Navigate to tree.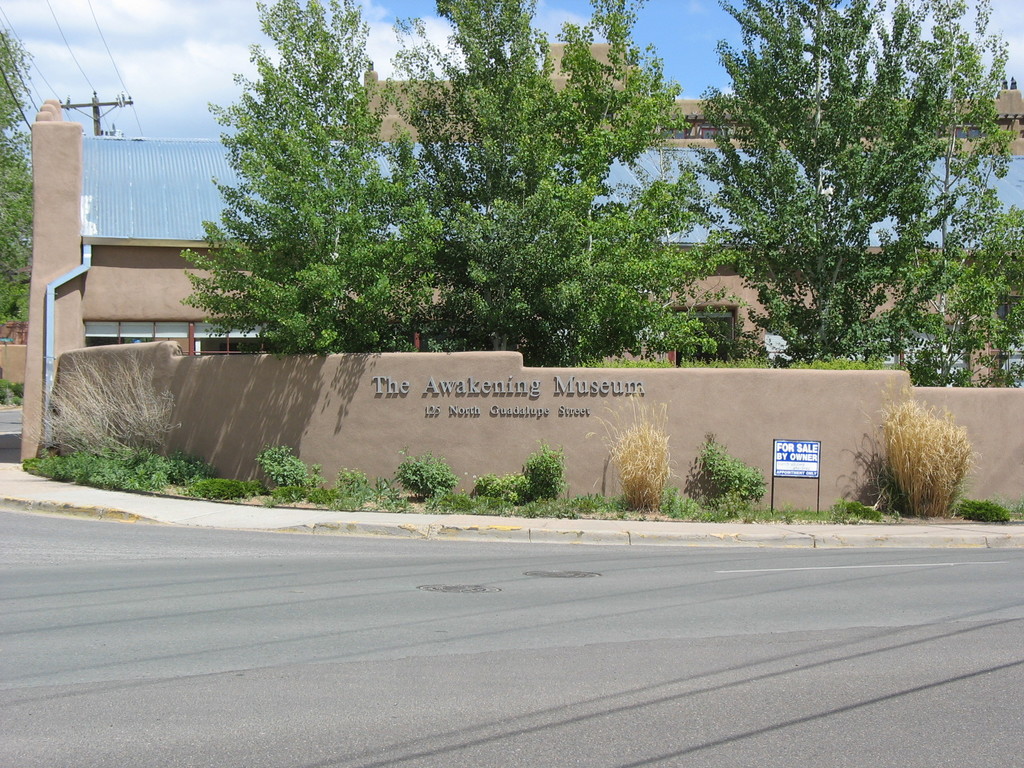
Navigation target: (0,19,33,331).
